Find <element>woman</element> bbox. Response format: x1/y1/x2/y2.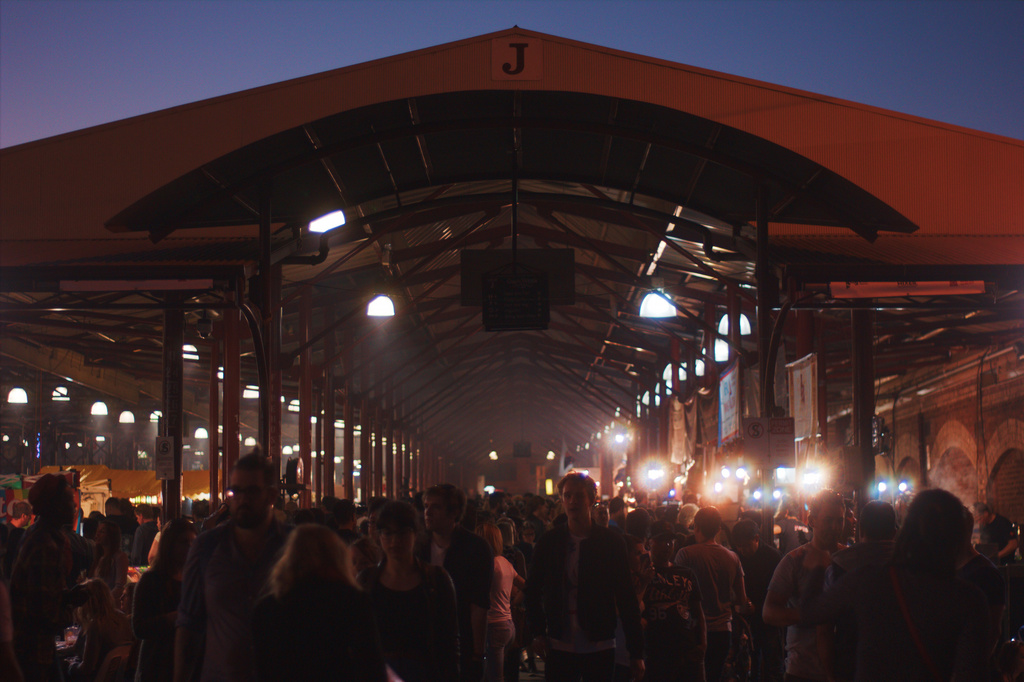
65/589/136/681.
